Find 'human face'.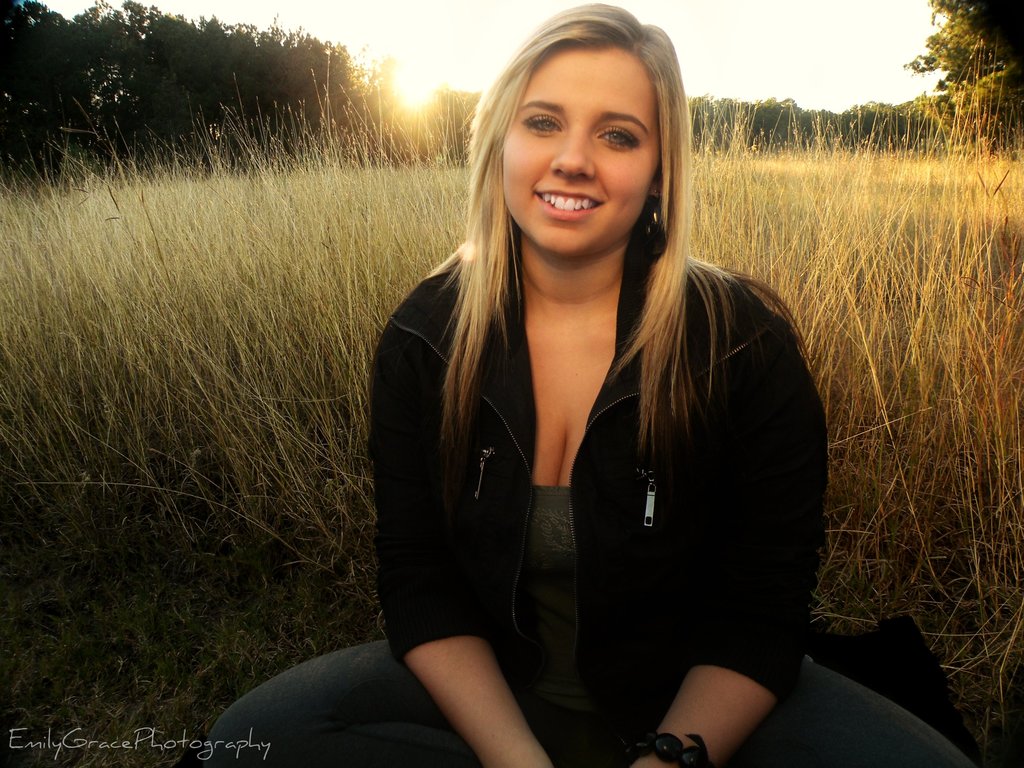
box(503, 46, 660, 256).
